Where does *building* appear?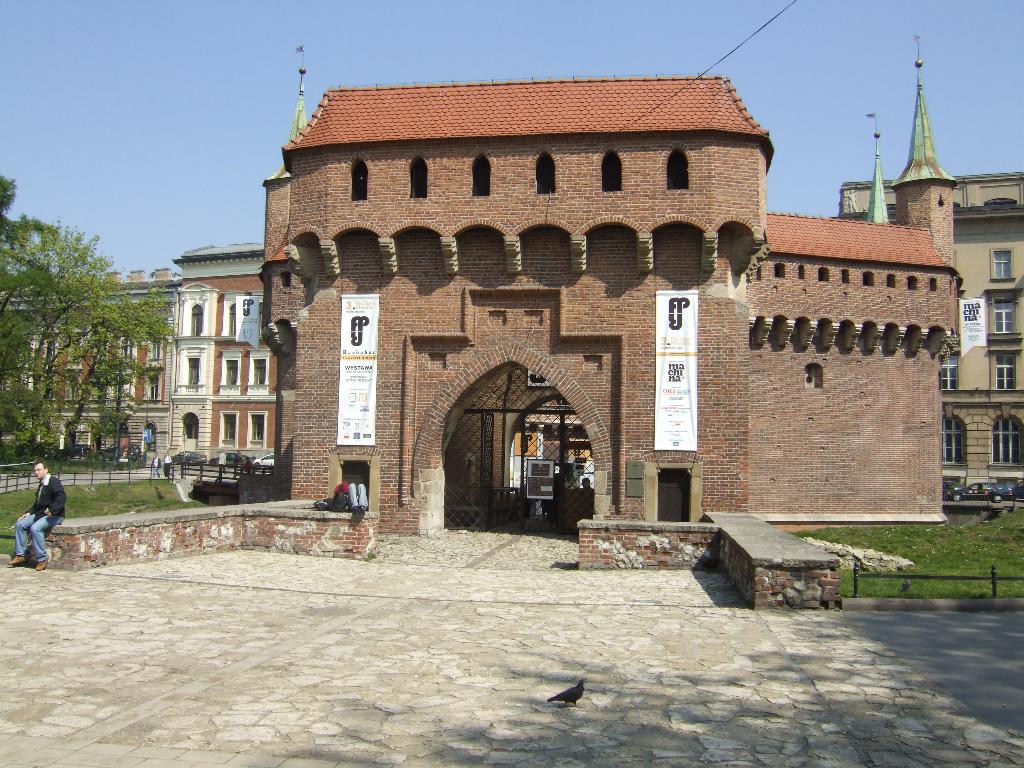
Appears at (x1=0, y1=76, x2=959, y2=565).
